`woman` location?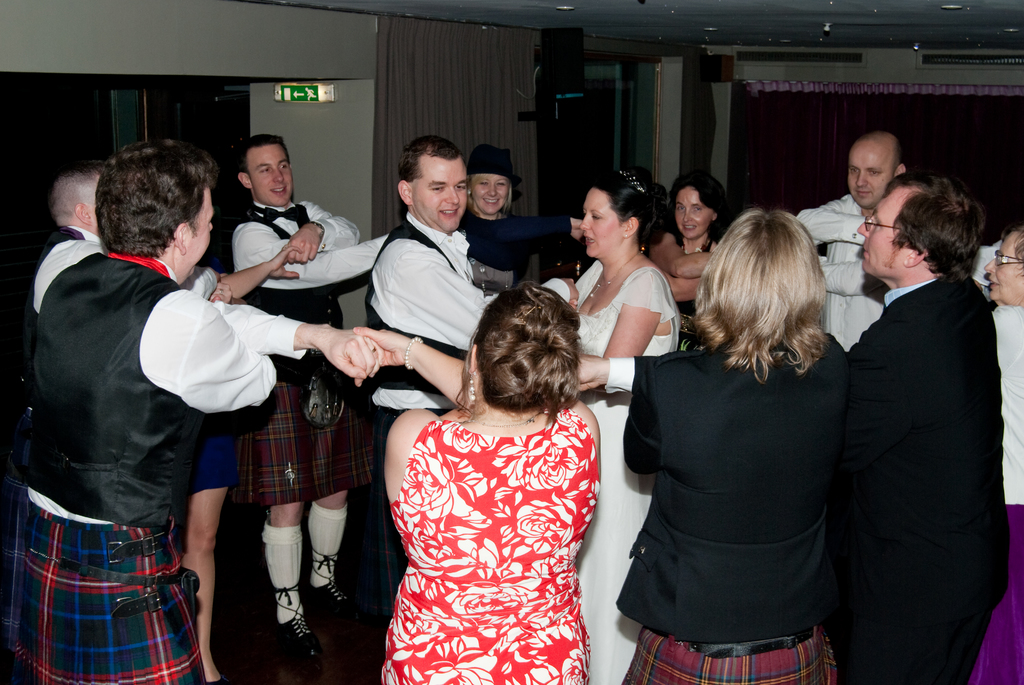
BBox(456, 141, 547, 296)
